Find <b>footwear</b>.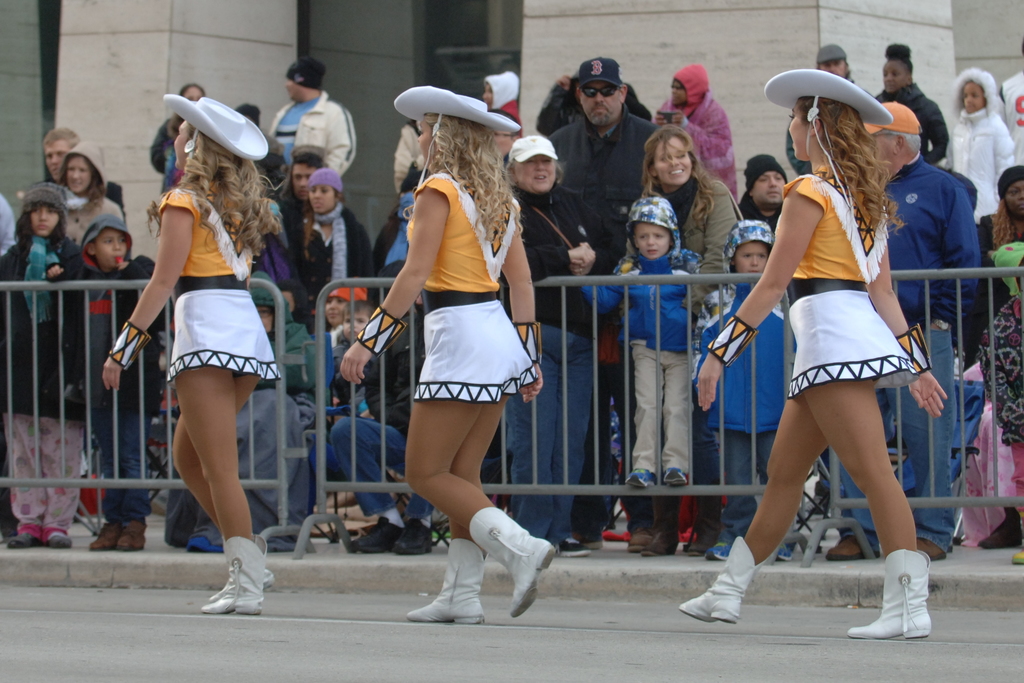
405,536,486,625.
